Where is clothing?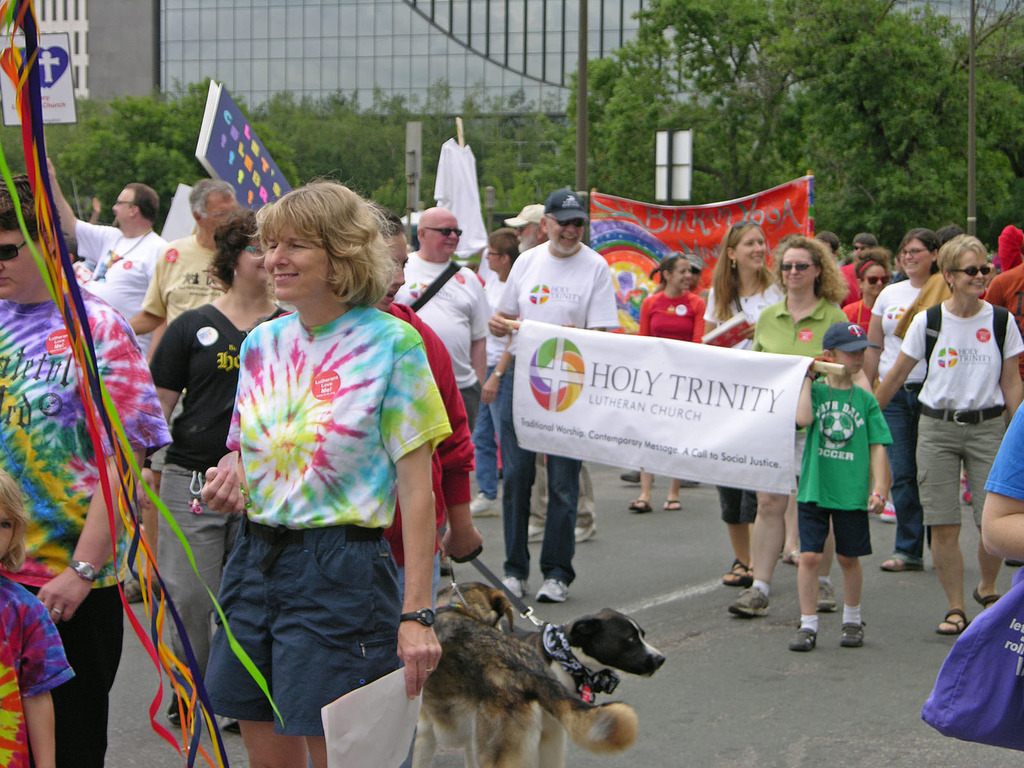
(501, 244, 618, 577).
